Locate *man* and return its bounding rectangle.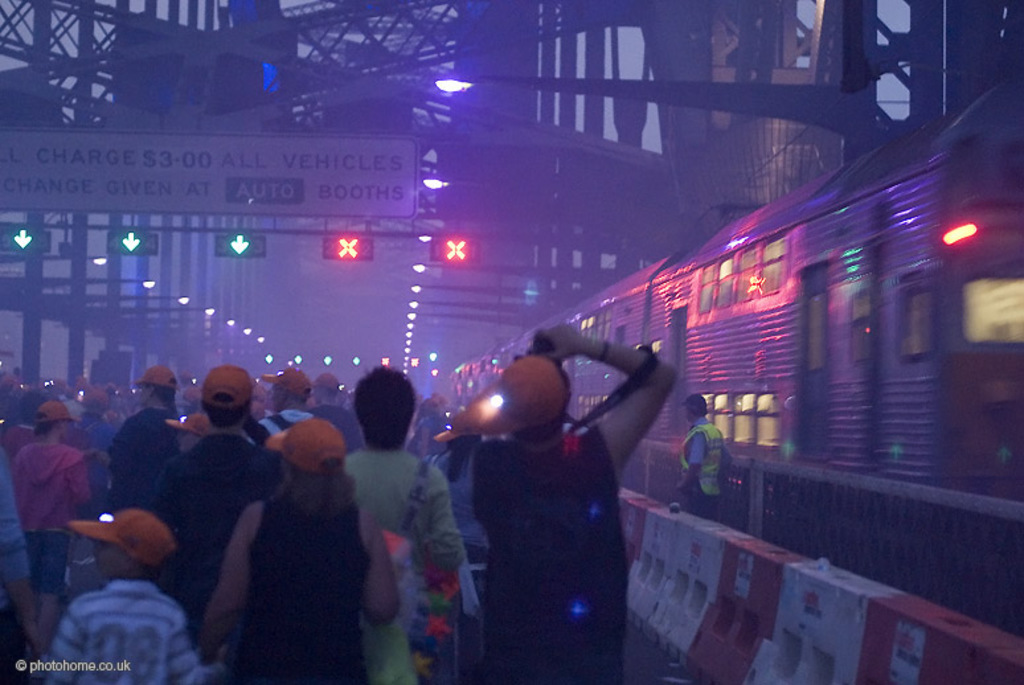
{"x1": 677, "y1": 397, "x2": 733, "y2": 516}.
